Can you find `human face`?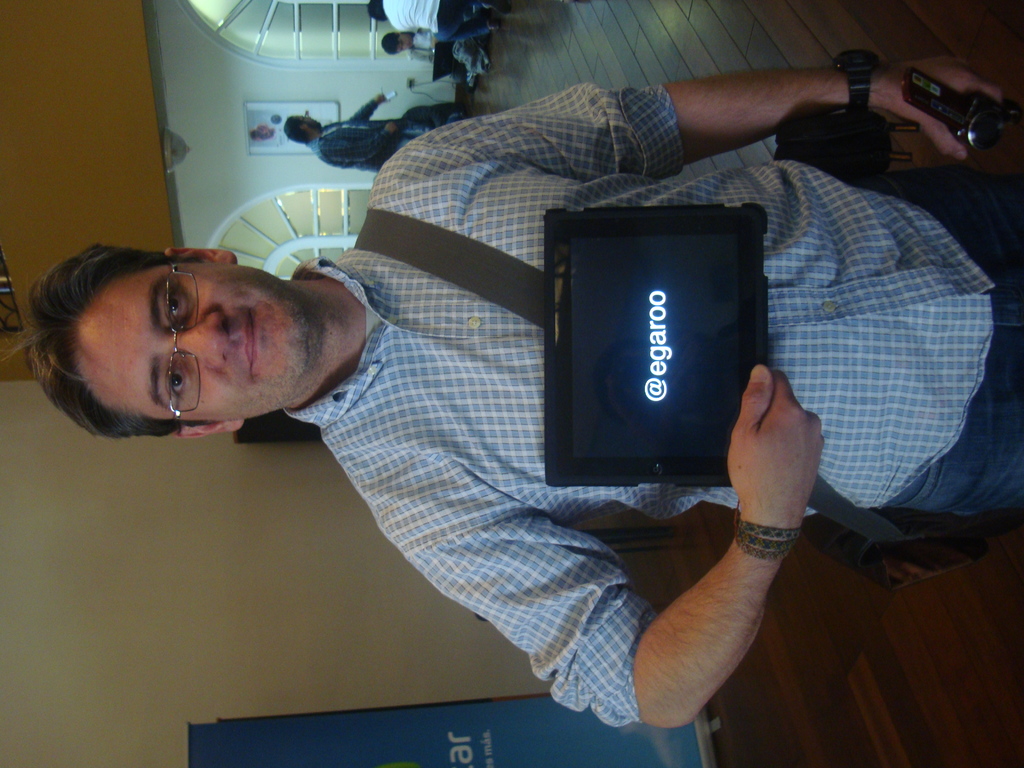
Yes, bounding box: (x1=395, y1=35, x2=411, y2=51).
